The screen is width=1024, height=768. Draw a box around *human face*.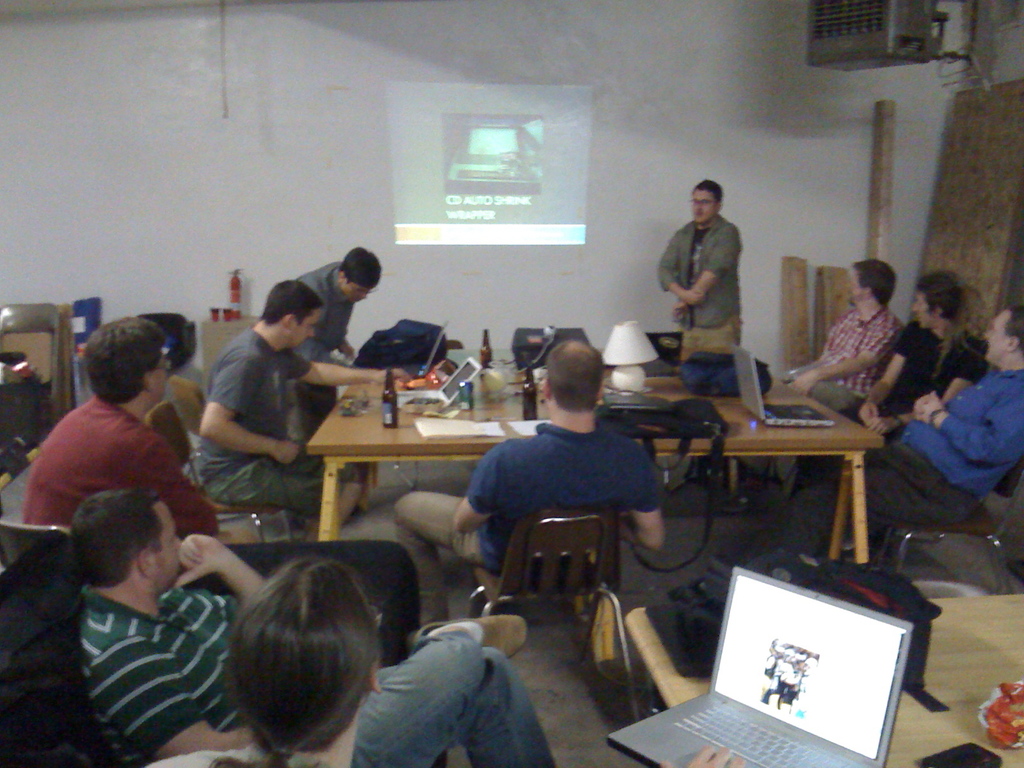
153, 345, 172, 401.
